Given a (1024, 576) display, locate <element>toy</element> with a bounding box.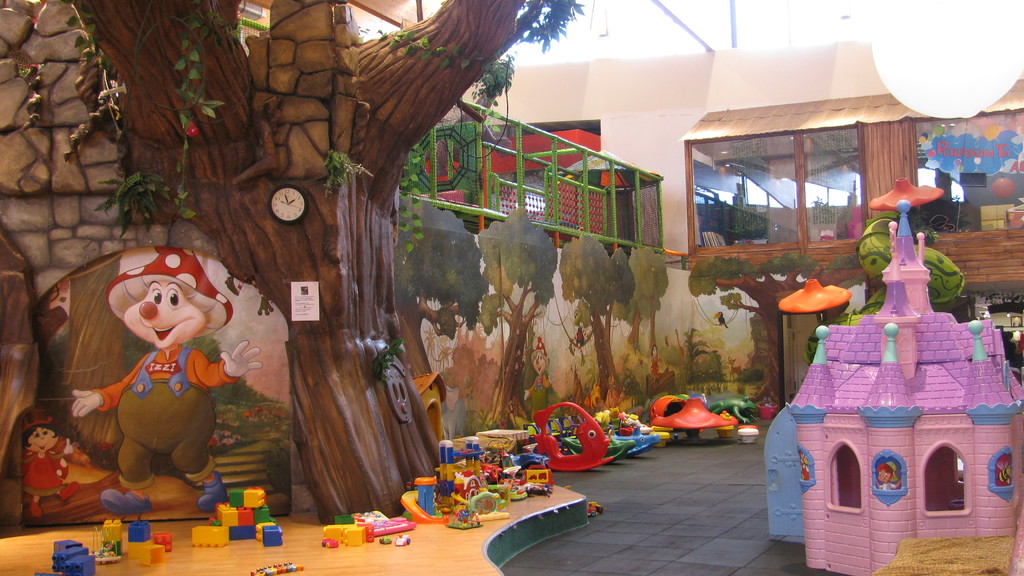
Located: <bbox>253, 559, 305, 575</bbox>.
